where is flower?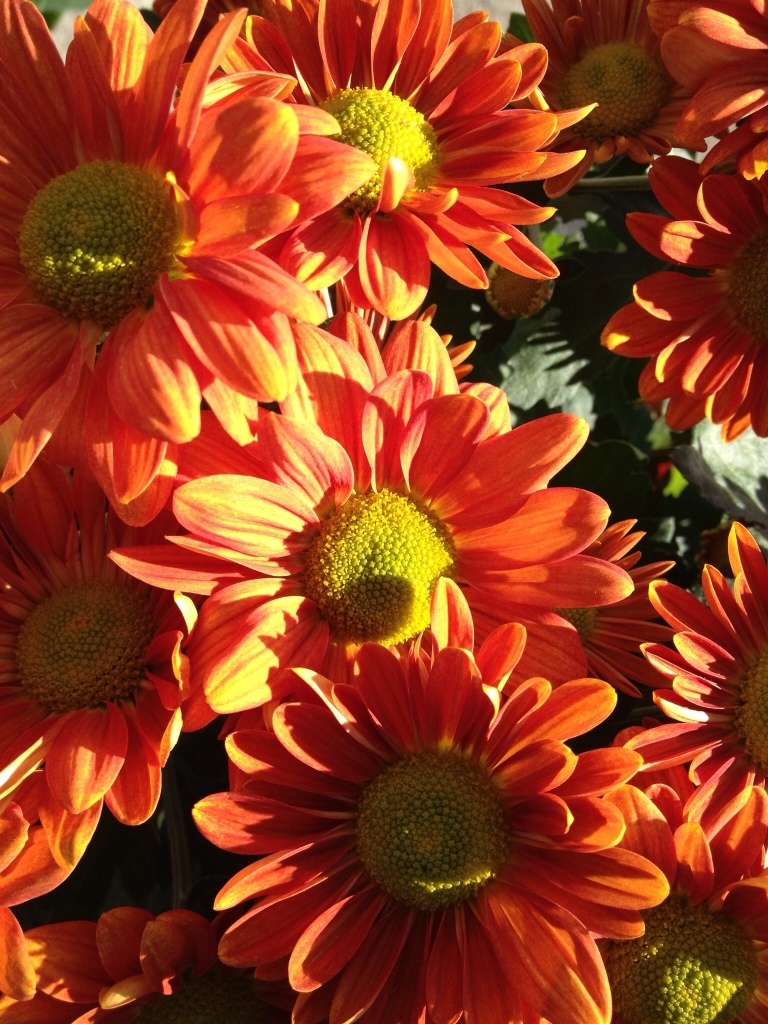
x1=623, y1=527, x2=767, y2=894.
